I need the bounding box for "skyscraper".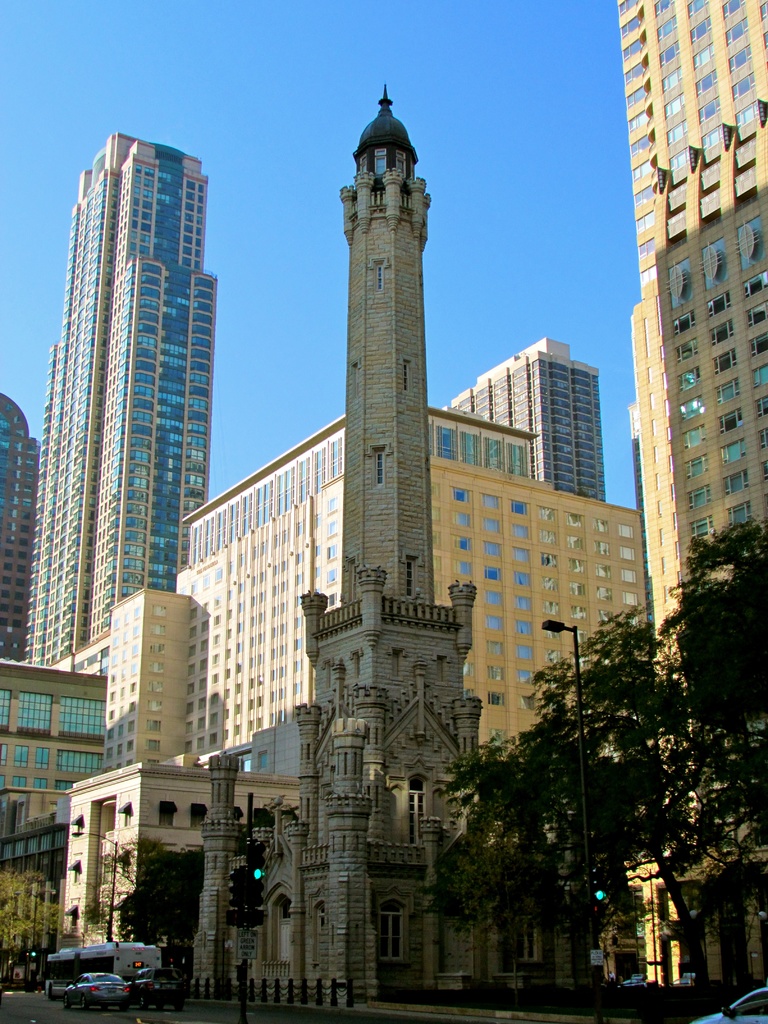
Here it is: {"left": 0, "top": 390, "right": 42, "bottom": 671}.
